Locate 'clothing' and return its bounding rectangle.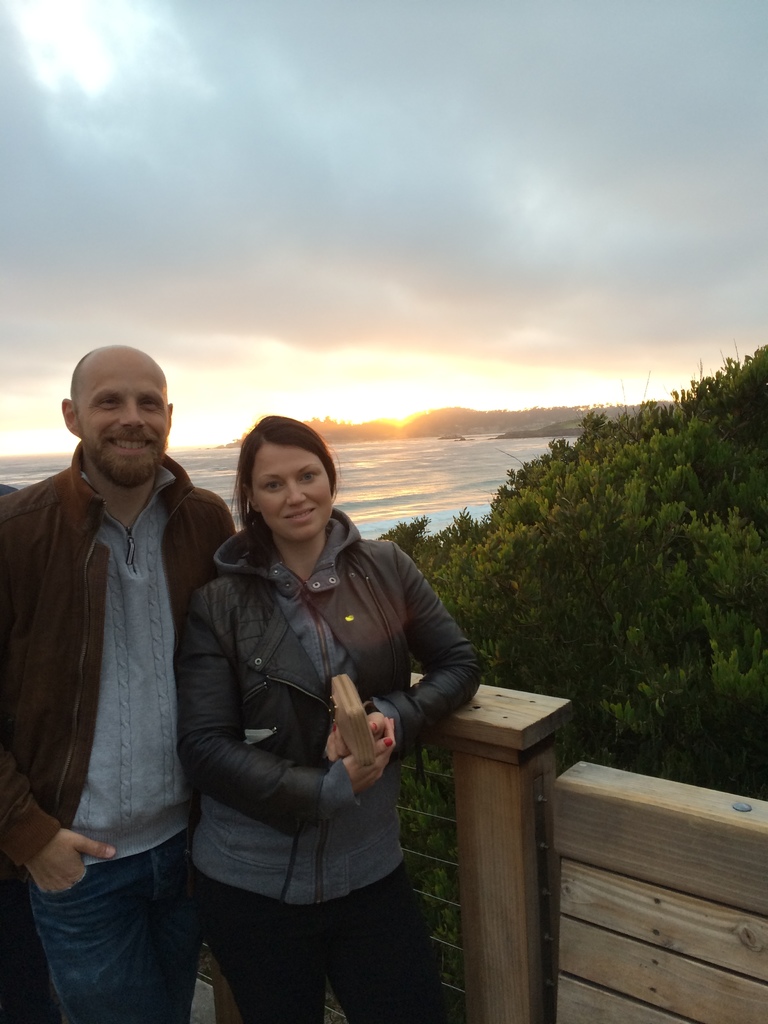
x1=184, y1=512, x2=482, y2=1023.
